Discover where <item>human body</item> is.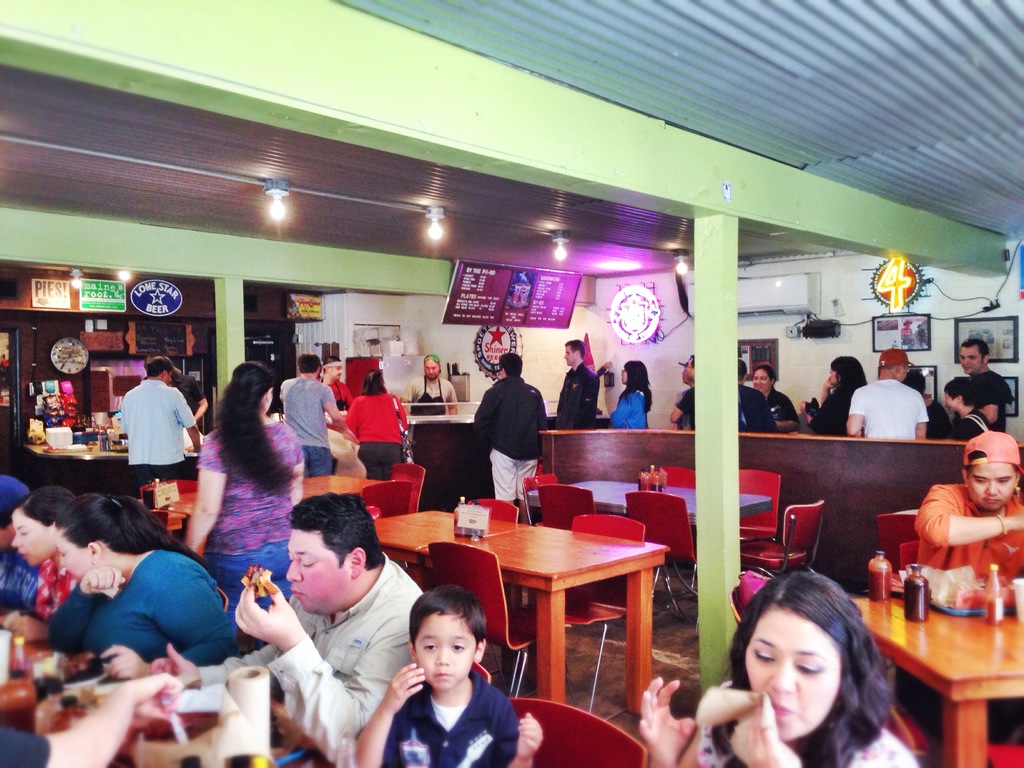
Discovered at <bbox>955, 339, 1012, 434</bbox>.
